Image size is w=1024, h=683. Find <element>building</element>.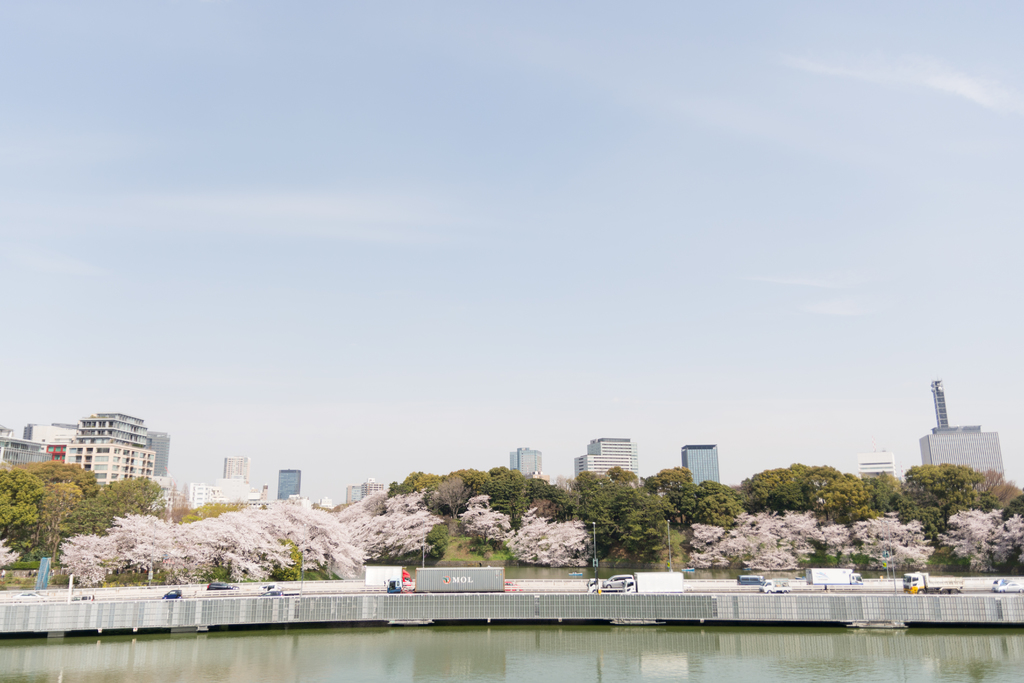
851:450:892:479.
